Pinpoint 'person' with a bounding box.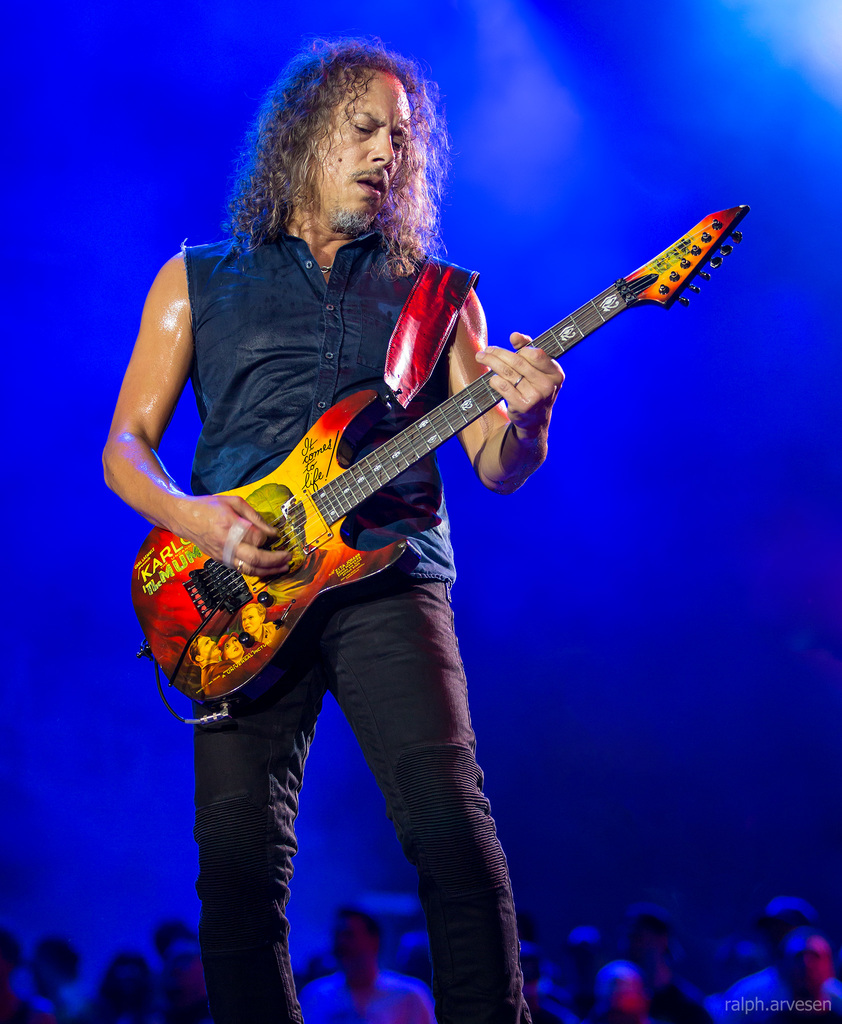
bbox(96, 38, 567, 1023).
